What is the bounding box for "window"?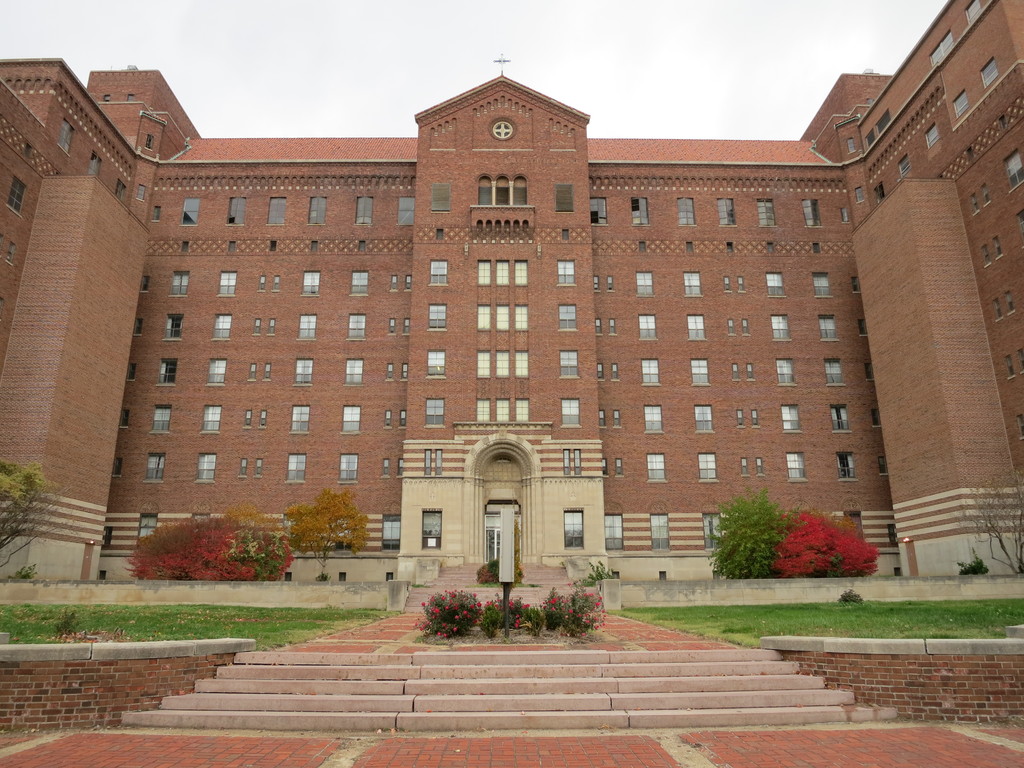
607, 515, 623, 547.
